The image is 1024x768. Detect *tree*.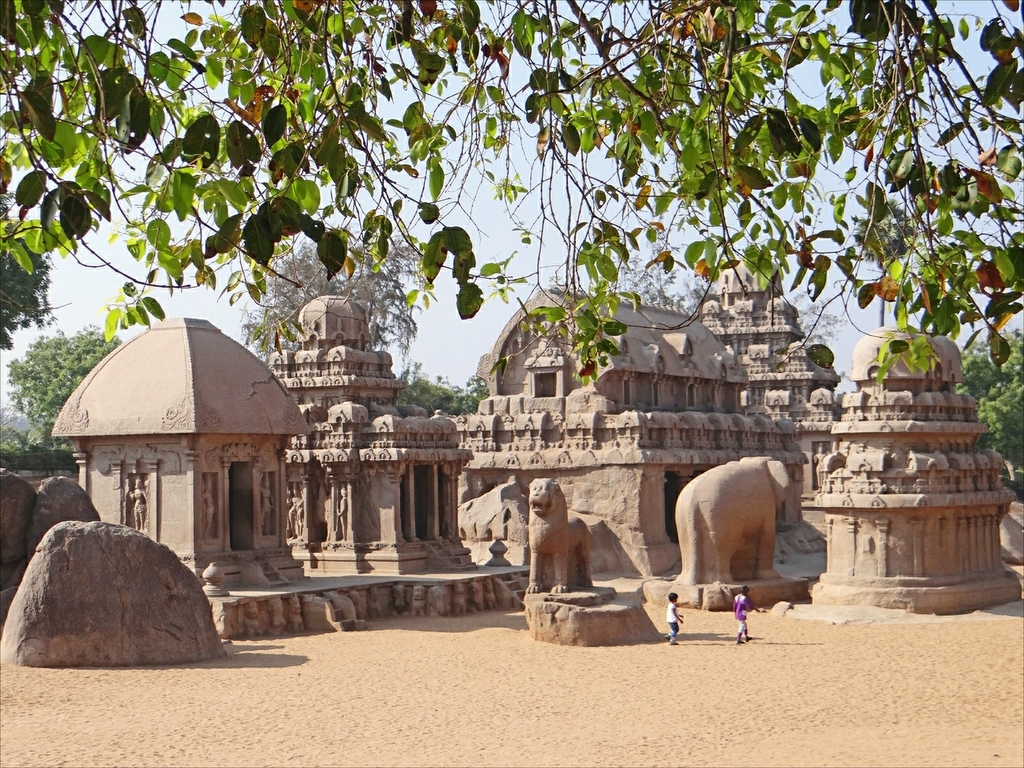
Detection: detection(947, 326, 1023, 472).
